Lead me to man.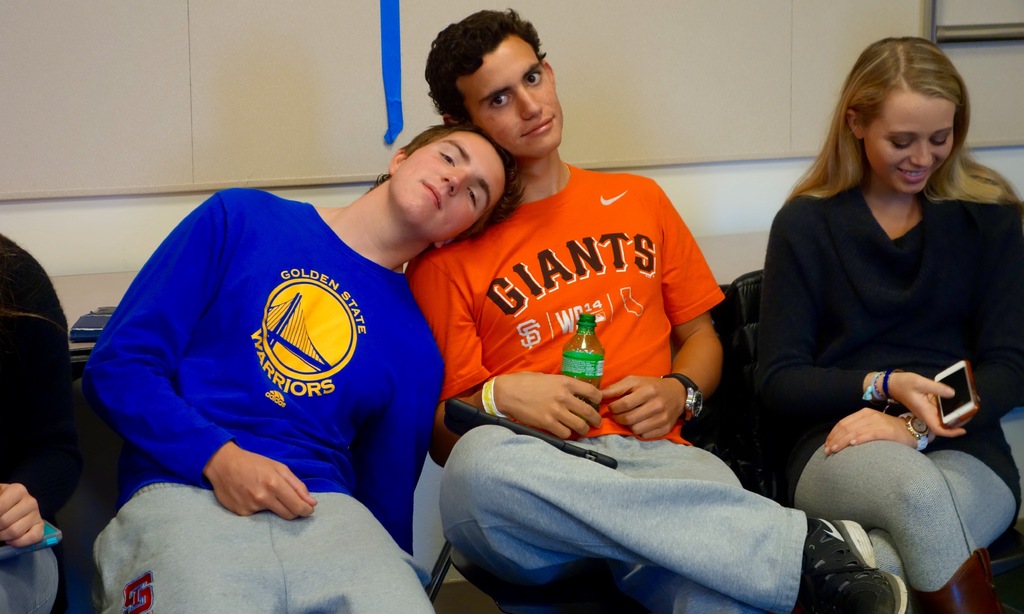
Lead to (x1=80, y1=123, x2=525, y2=613).
